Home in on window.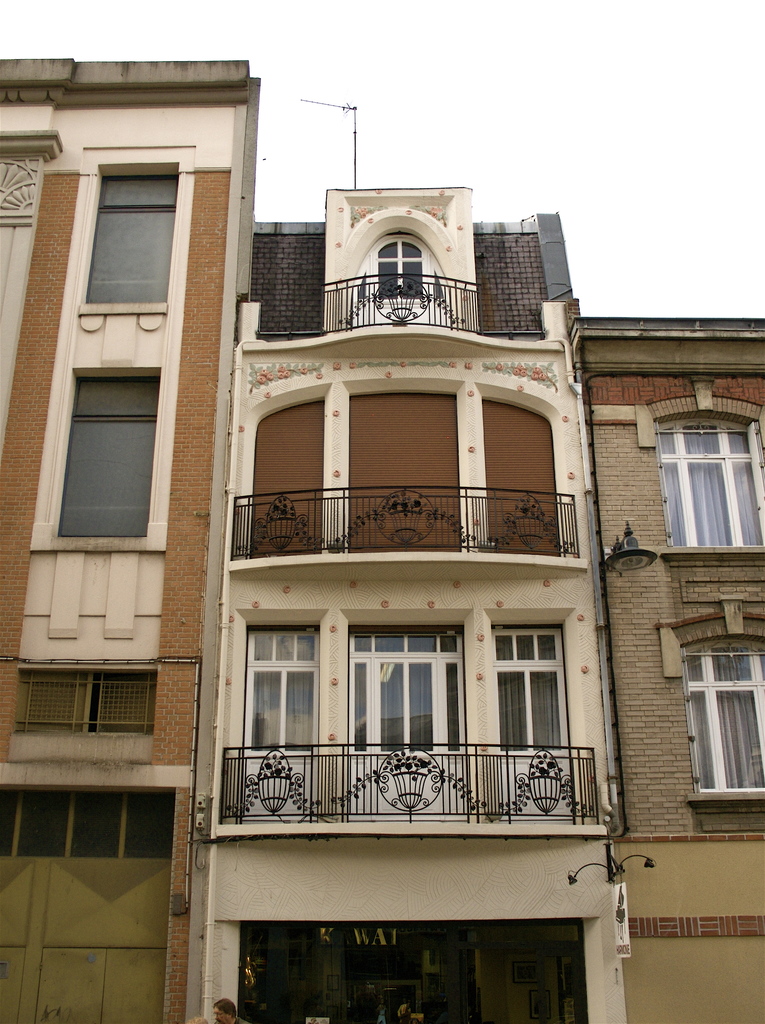
Homed in at rect(476, 622, 600, 831).
